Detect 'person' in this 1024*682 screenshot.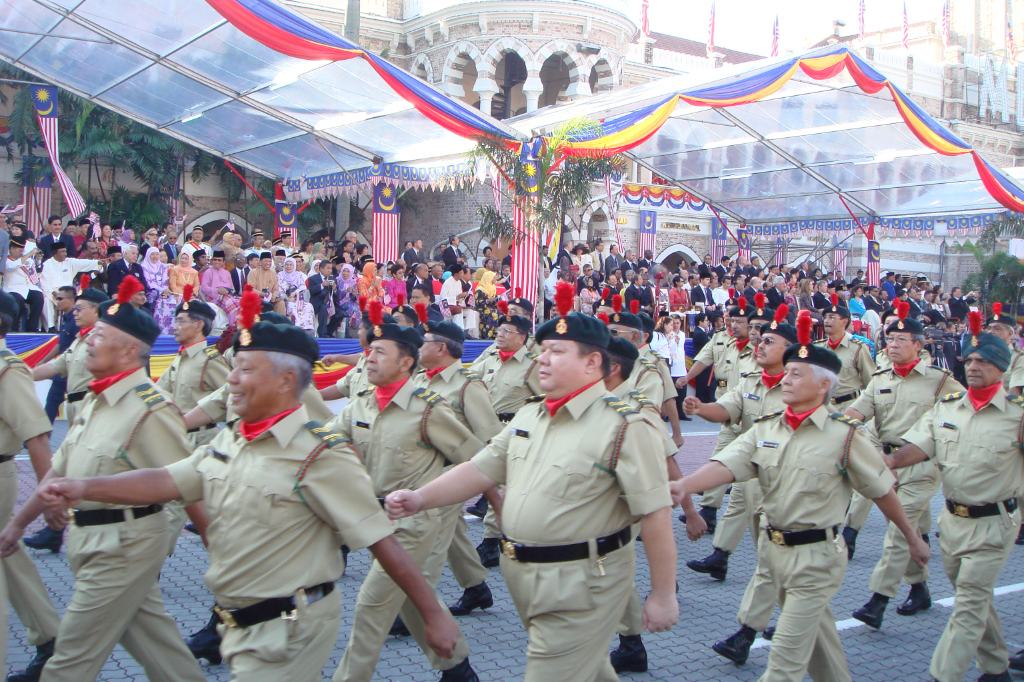
Detection: 822, 288, 877, 535.
